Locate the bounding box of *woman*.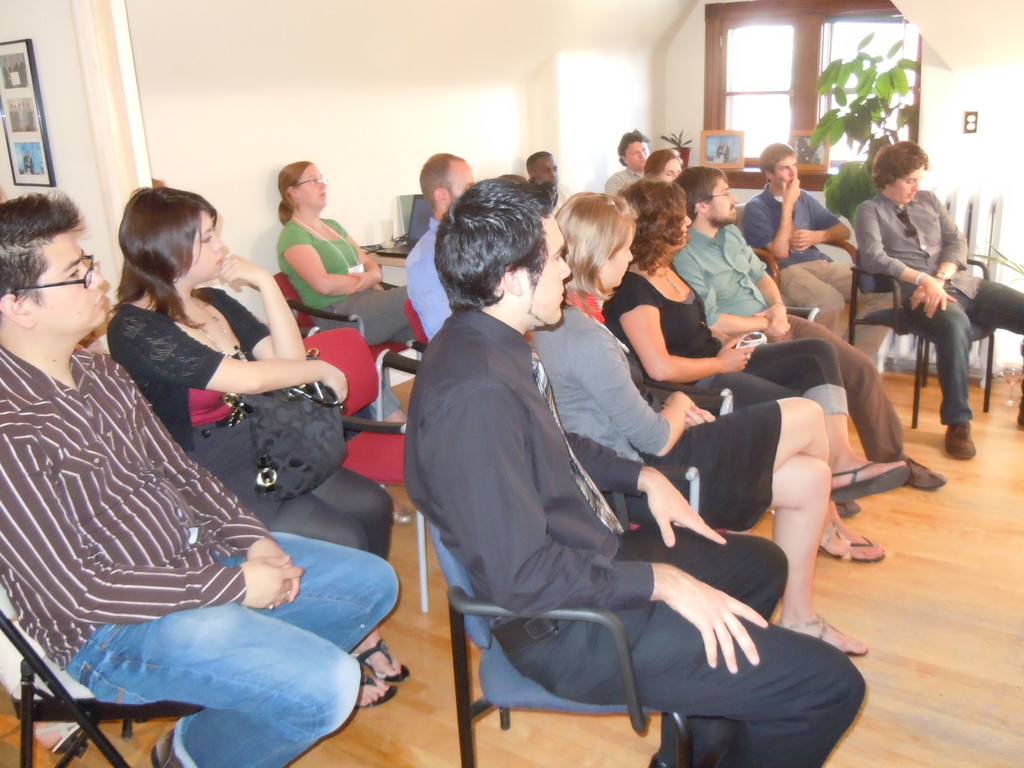
Bounding box: left=515, top=189, right=883, bottom=662.
